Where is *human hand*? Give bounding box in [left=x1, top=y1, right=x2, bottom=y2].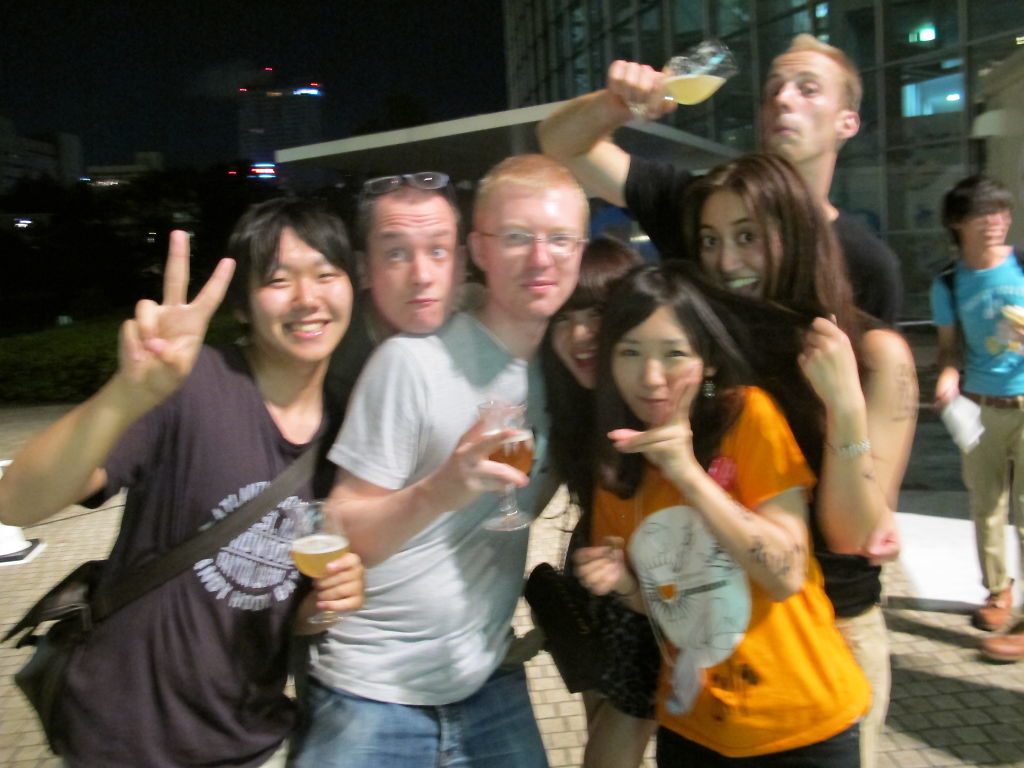
[left=80, top=263, right=223, bottom=403].
